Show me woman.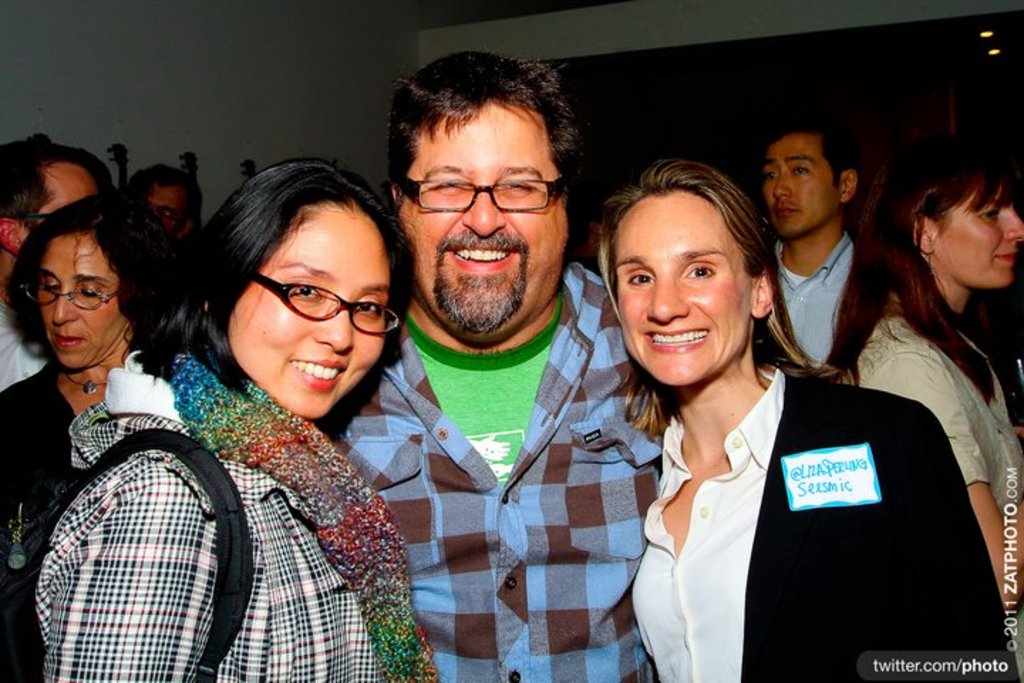
woman is here: crop(821, 134, 1023, 682).
